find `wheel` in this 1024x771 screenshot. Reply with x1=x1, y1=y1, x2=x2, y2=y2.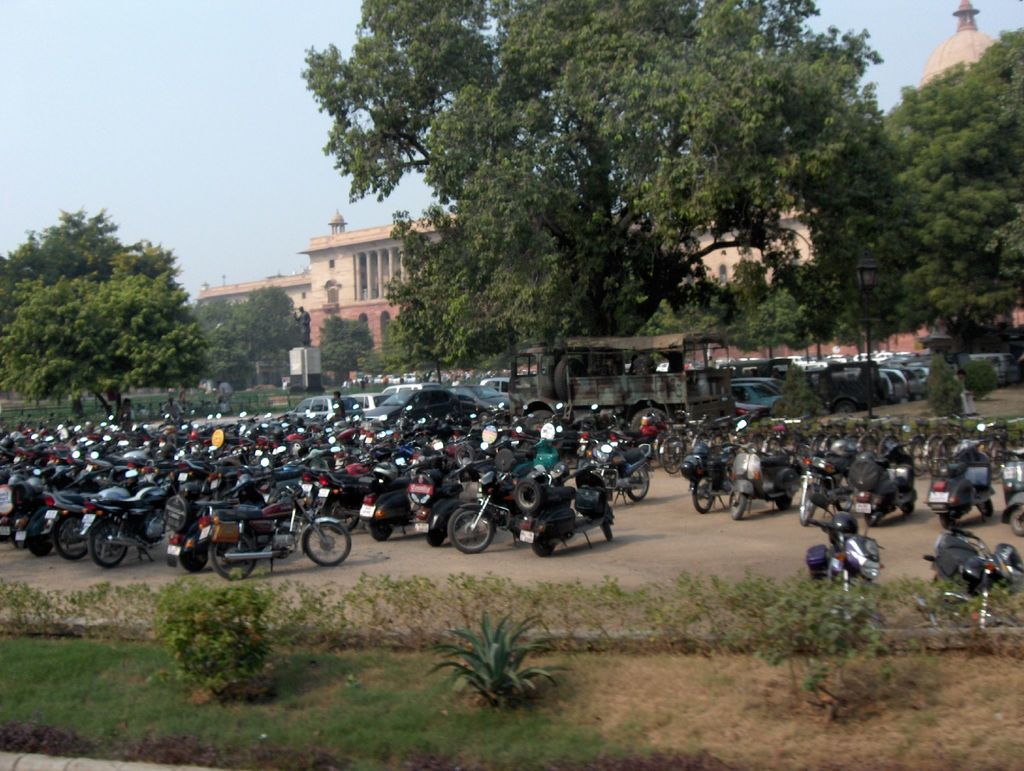
x1=179, y1=551, x2=202, y2=569.
